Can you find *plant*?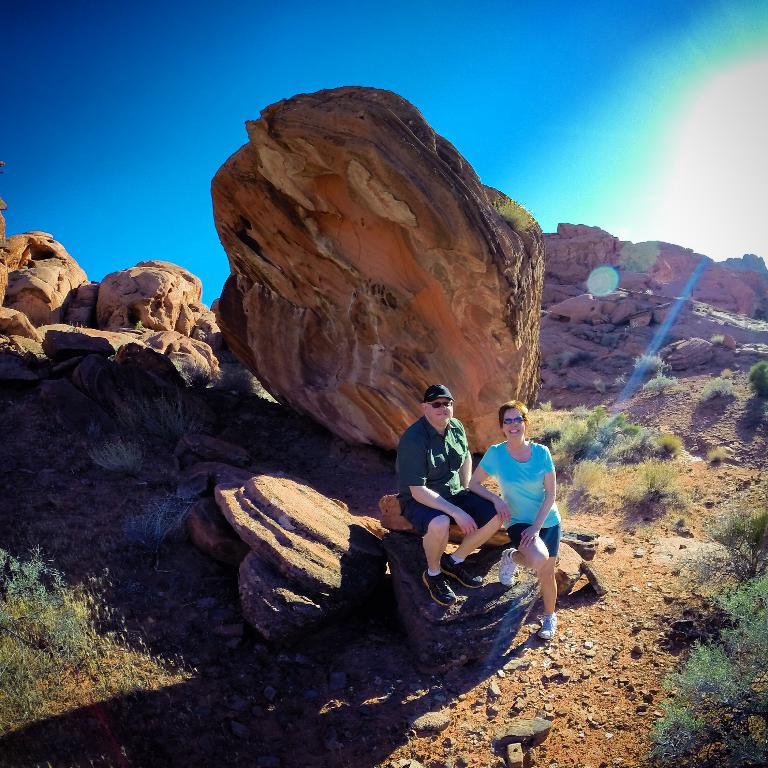
Yes, bounding box: <bbox>628, 352, 672, 373</bbox>.
